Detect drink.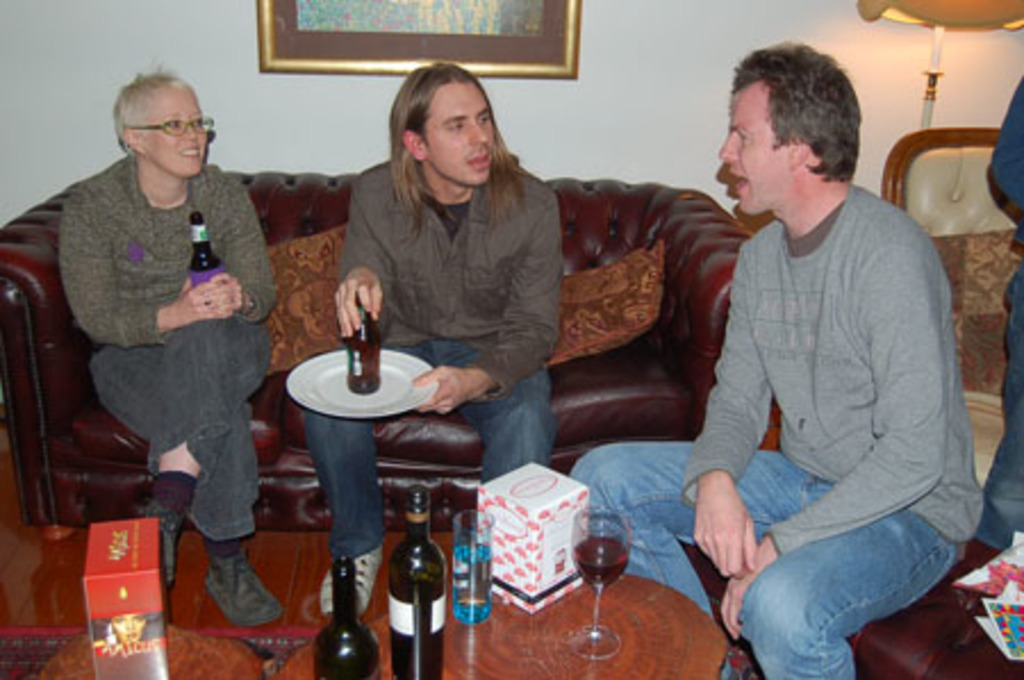
Detected at crop(455, 546, 492, 623).
